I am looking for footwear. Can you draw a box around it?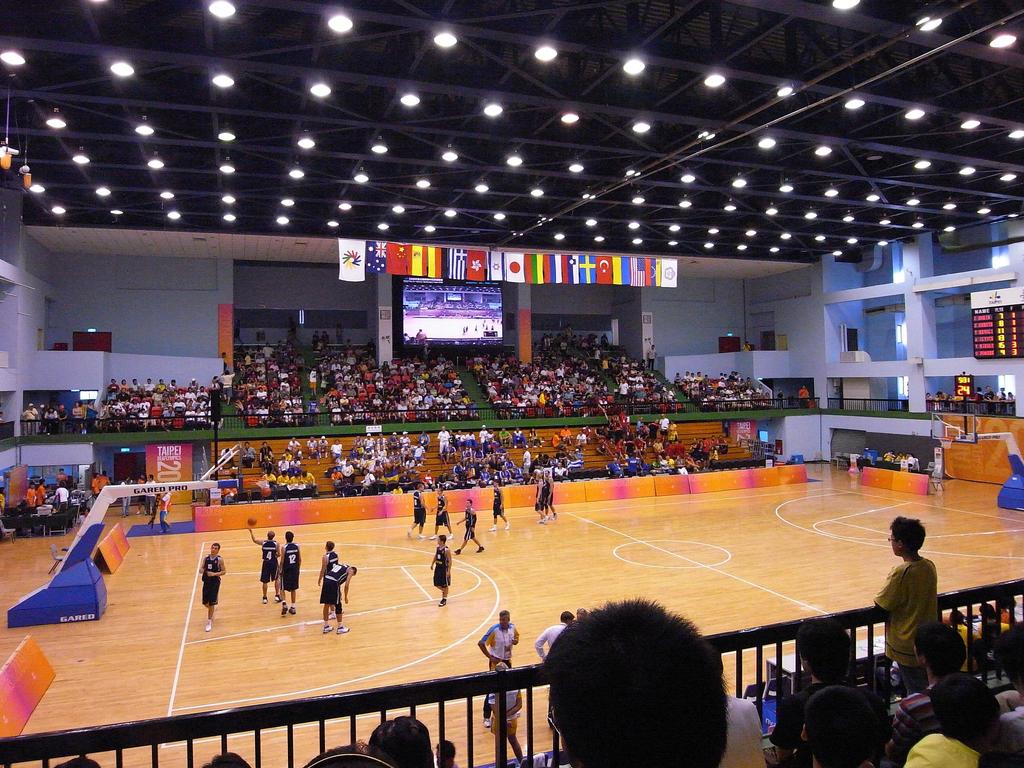
Sure, the bounding box is bbox=(448, 532, 454, 541).
